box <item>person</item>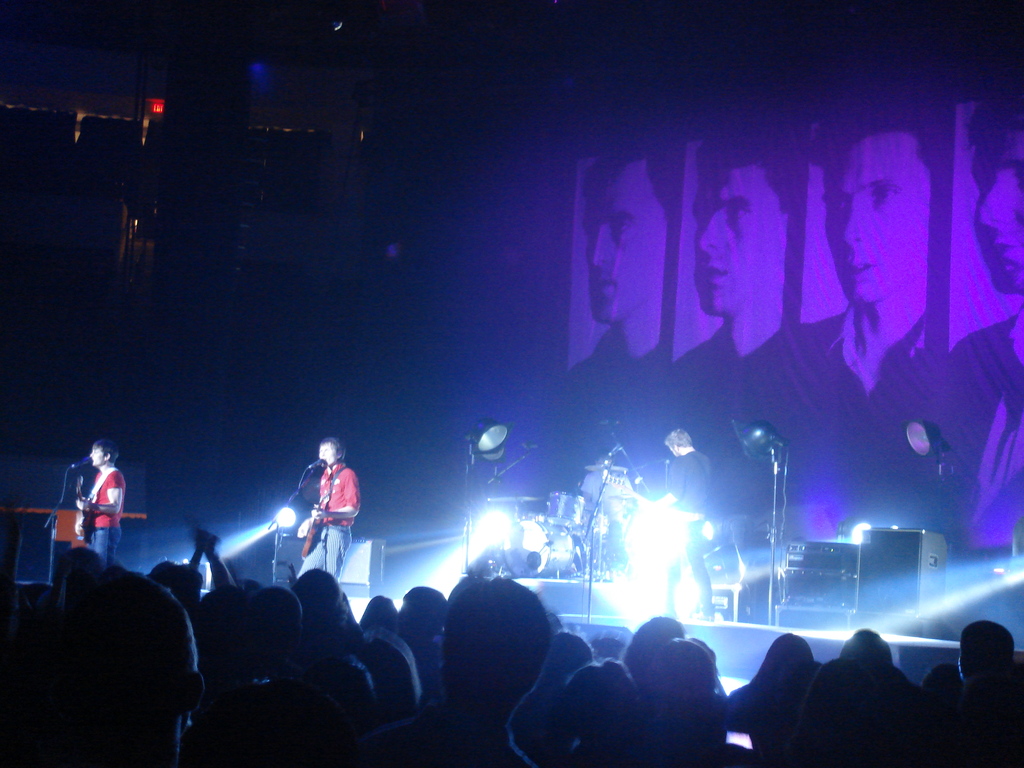
bbox=(667, 120, 802, 394)
